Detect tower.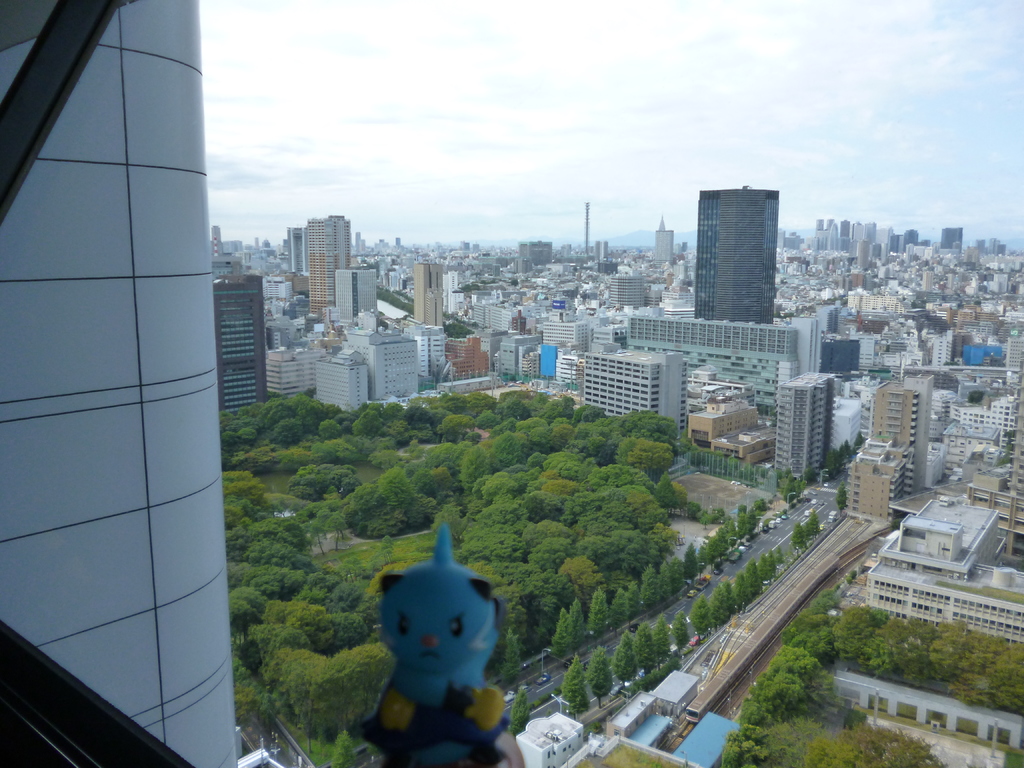
Detected at [x1=920, y1=273, x2=933, y2=290].
